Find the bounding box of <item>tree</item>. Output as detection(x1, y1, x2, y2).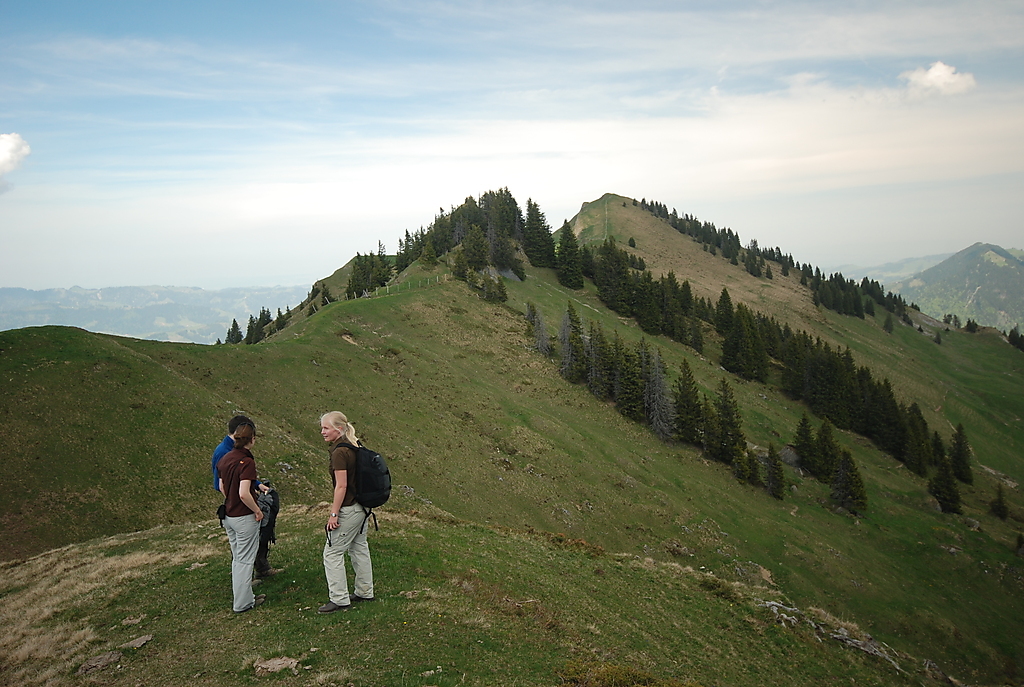
detection(1009, 328, 1023, 349).
